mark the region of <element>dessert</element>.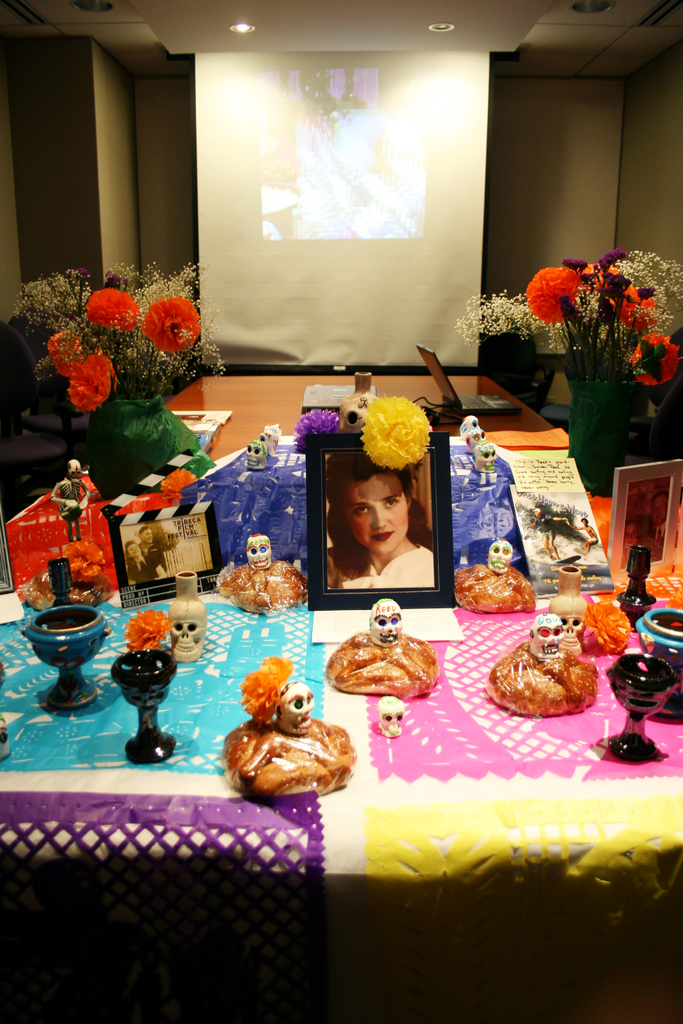
Region: pyautogui.locateOnScreen(323, 634, 442, 698).
